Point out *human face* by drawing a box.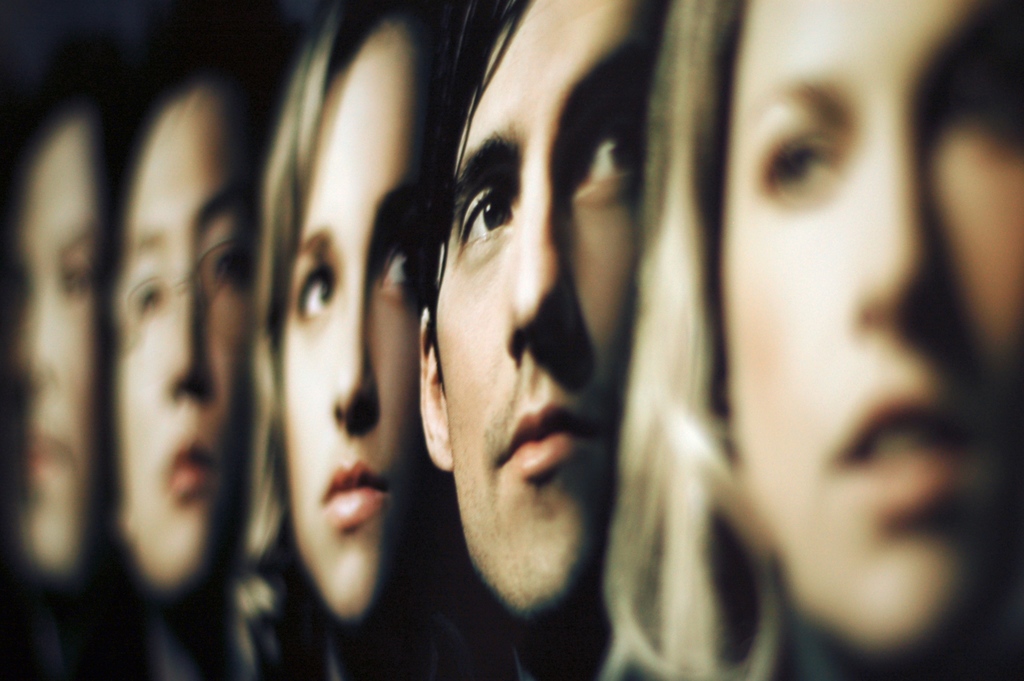
[723, 0, 1023, 654].
